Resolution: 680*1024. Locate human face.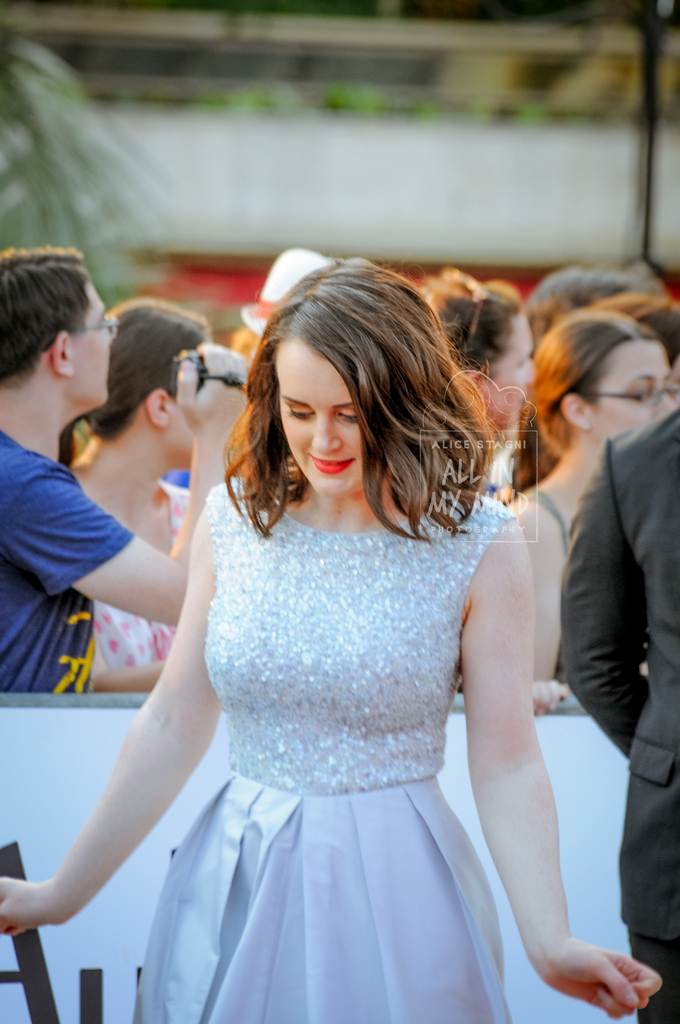
{"x1": 258, "y1": 326, "x2": 420, "y2": 513}.
